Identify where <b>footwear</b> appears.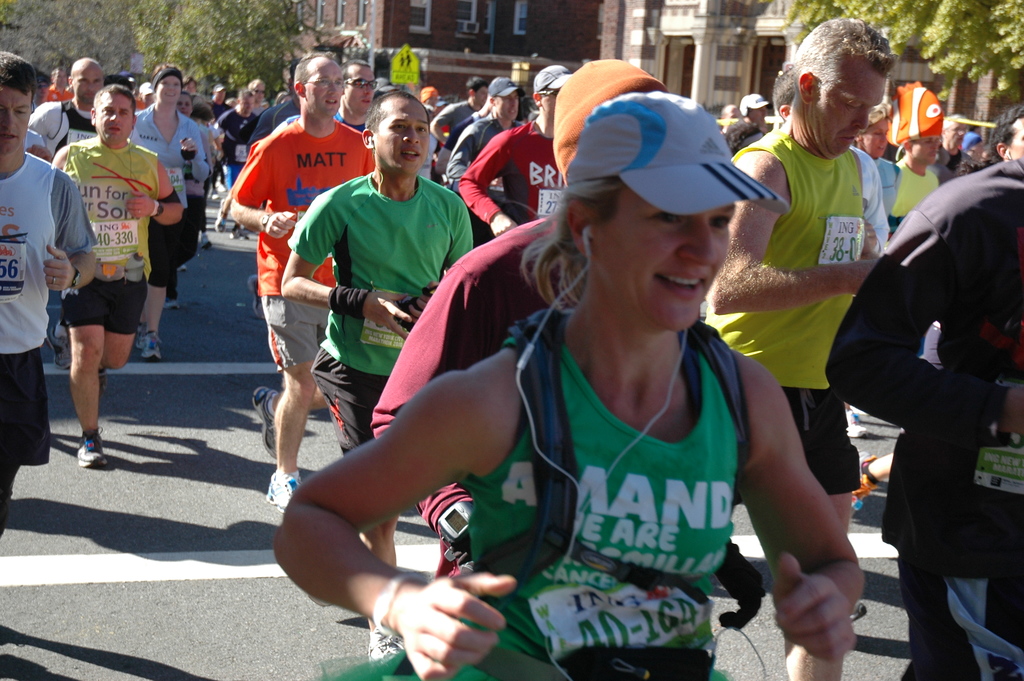
Appears at locate(180, 261, 189, 273).
